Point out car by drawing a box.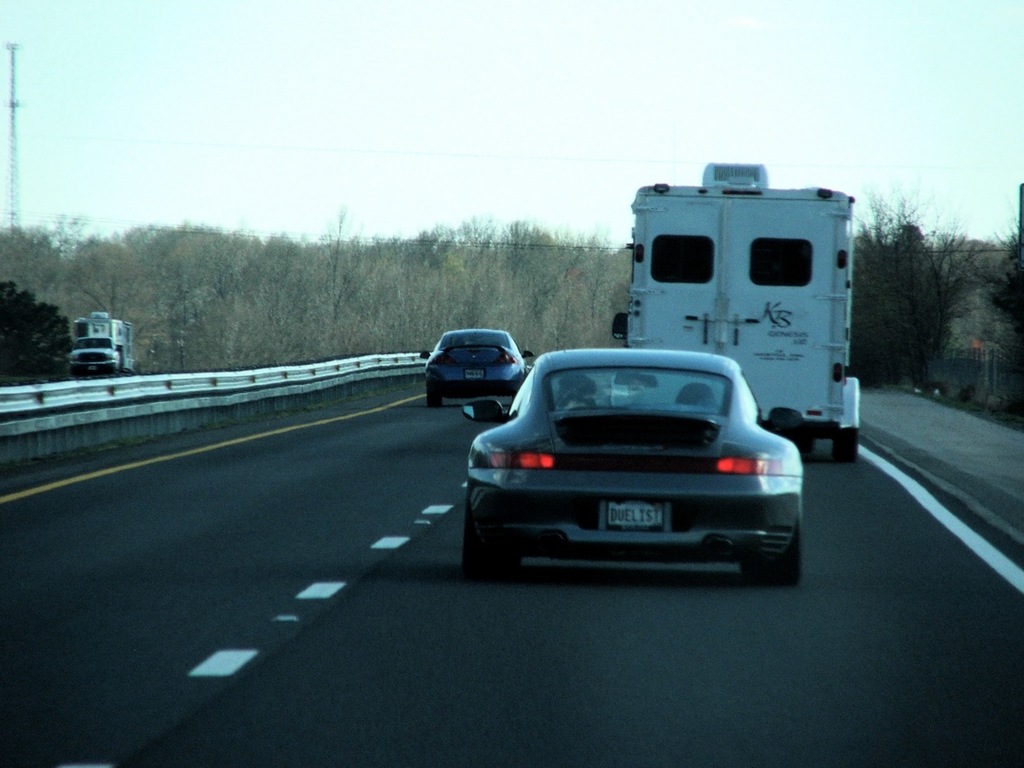
x1=419 y1=334 x2=526 y2=404.
